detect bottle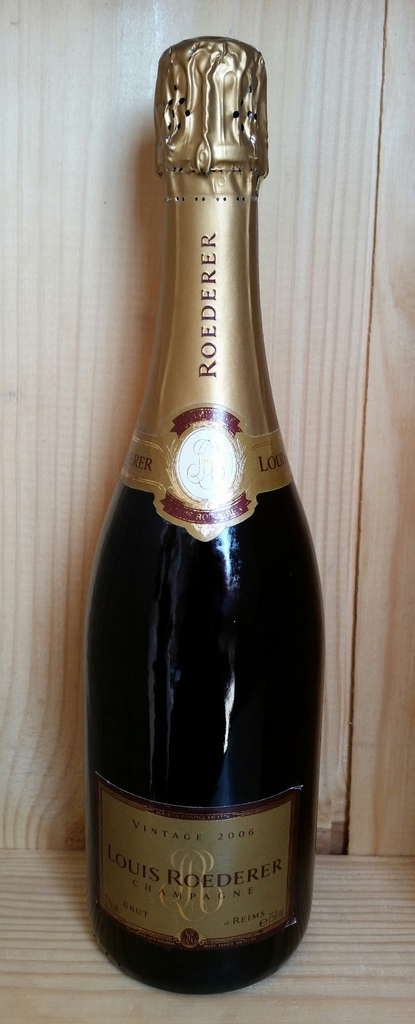
bbox=[85, 8, 323, 963]
